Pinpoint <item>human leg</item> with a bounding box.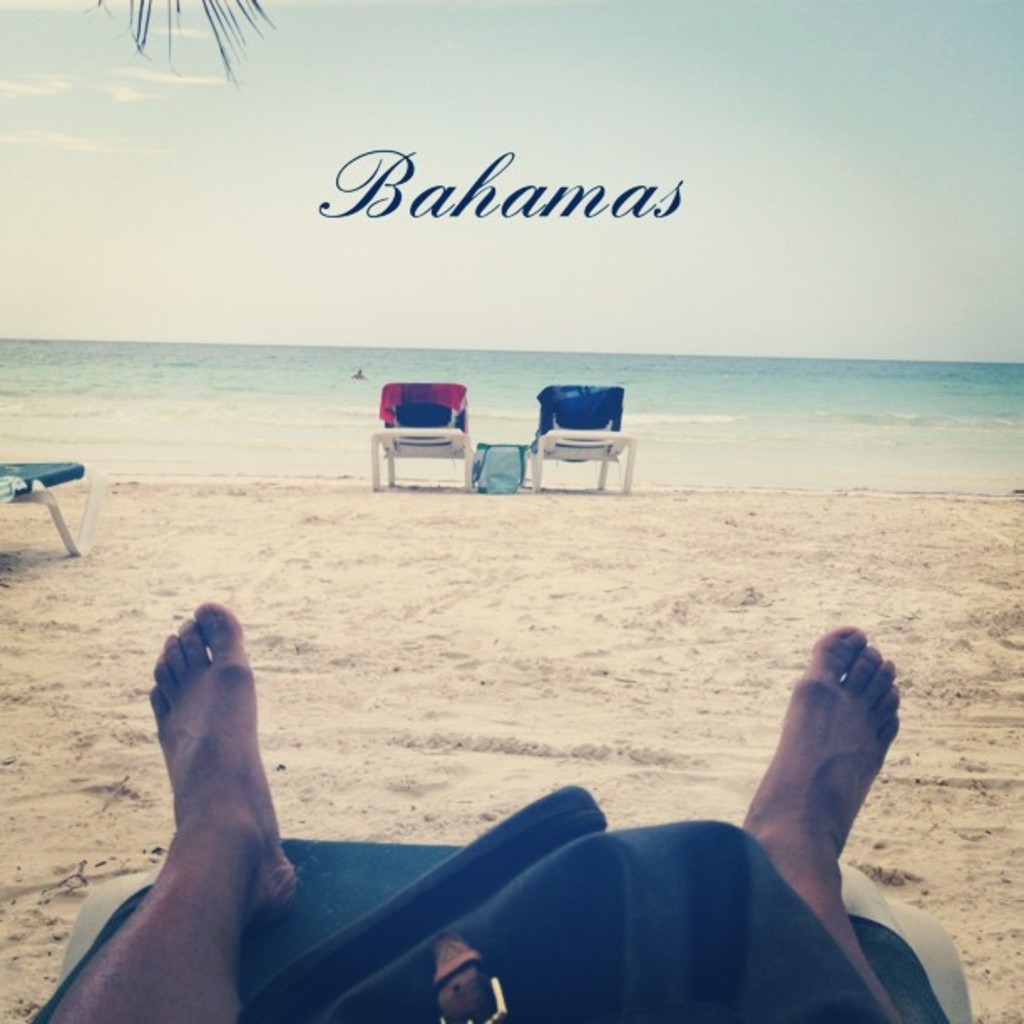
box(40, 601, 301, 1022).
